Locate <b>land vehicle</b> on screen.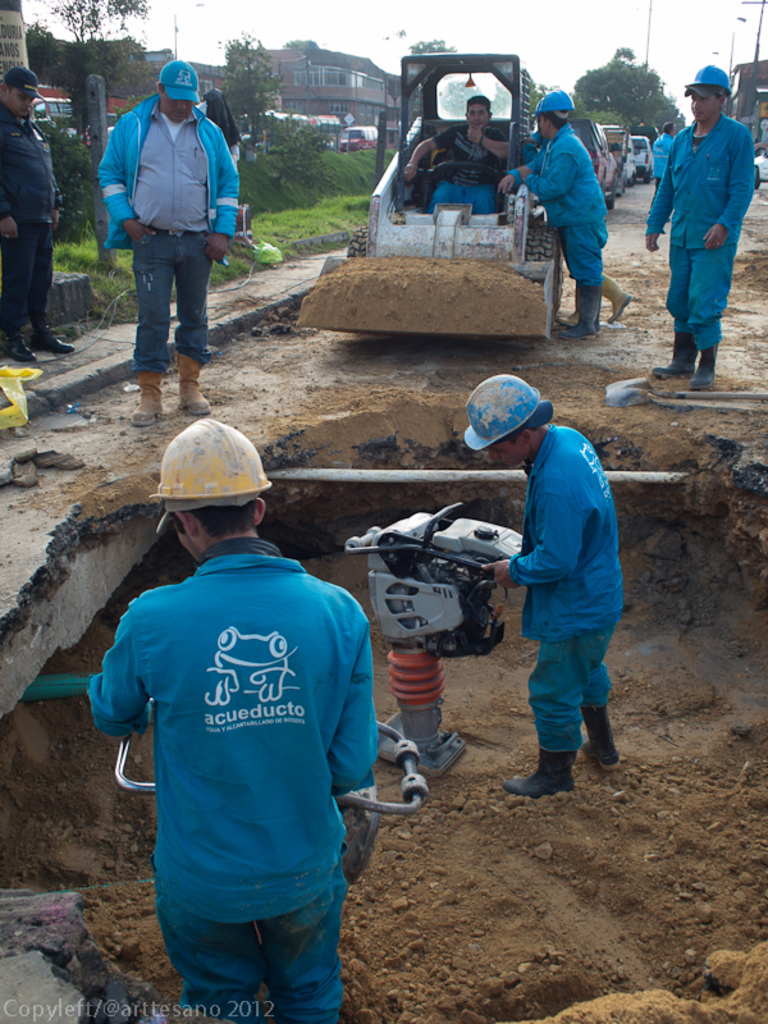
On screen at {"left": 626, "top": 132, "right": 655, "bottom": 187}.
